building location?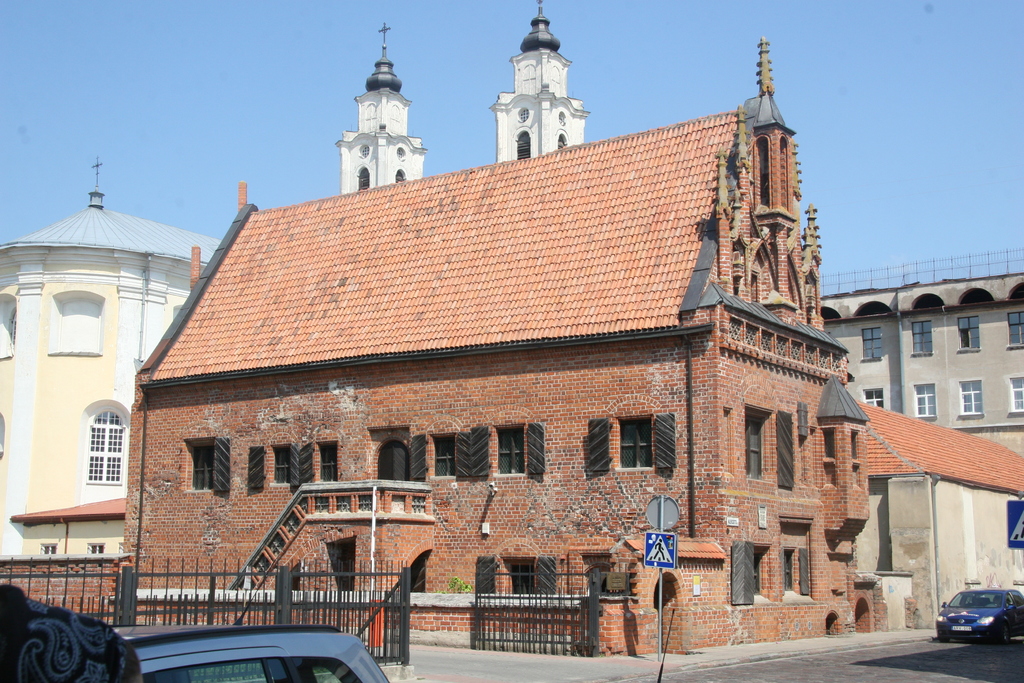
crop(487, 13, 592, 160)
